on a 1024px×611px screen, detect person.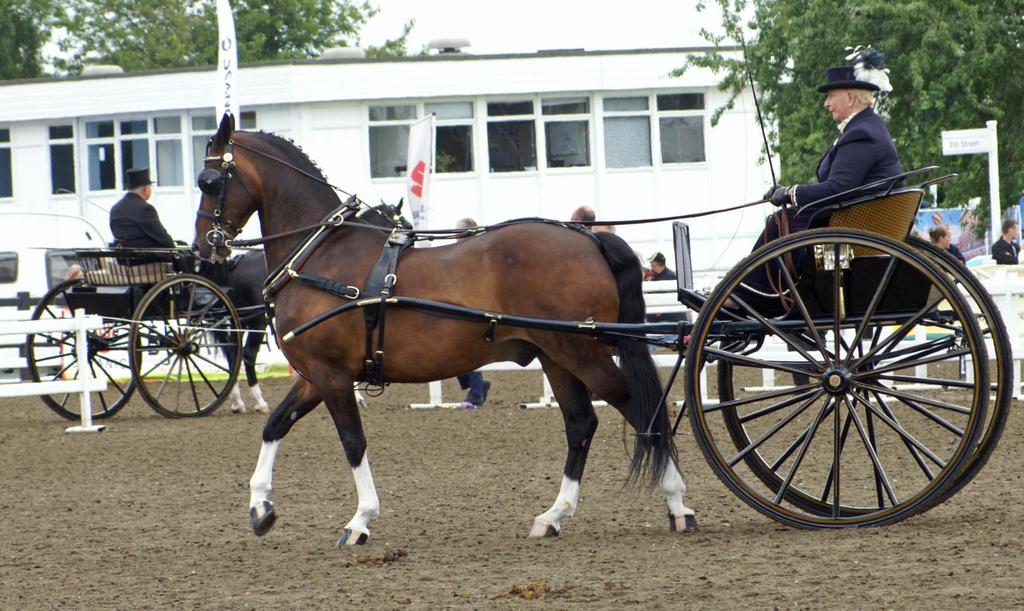
(x1=634, y1=250, x2=676, y2=281).
